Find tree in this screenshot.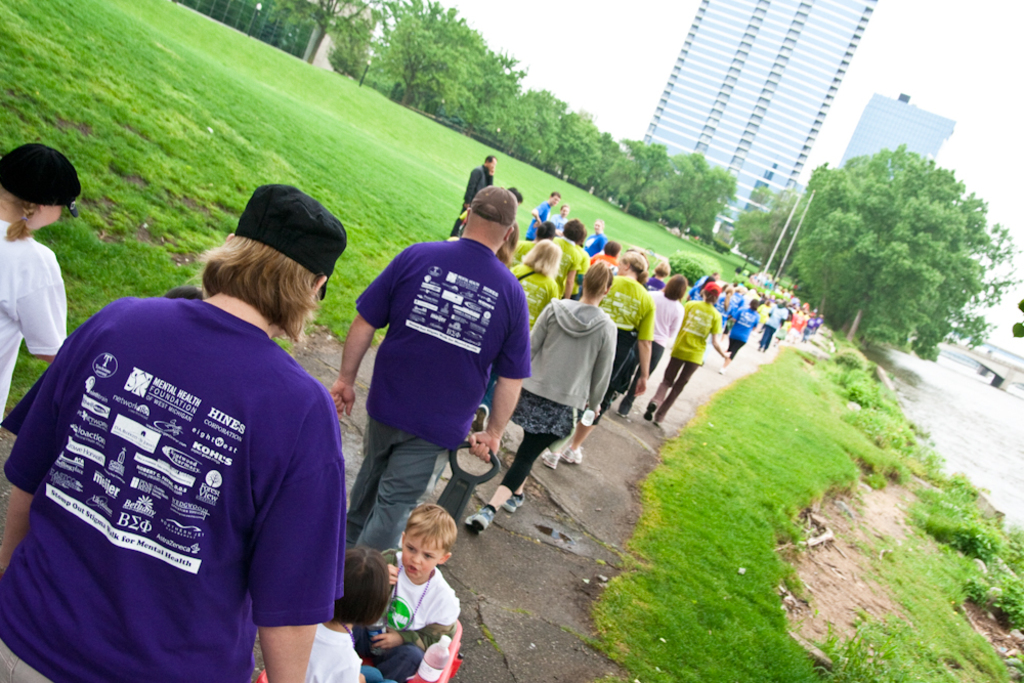
The bounding box for tree is locate(956, 193, 1023, 351).
